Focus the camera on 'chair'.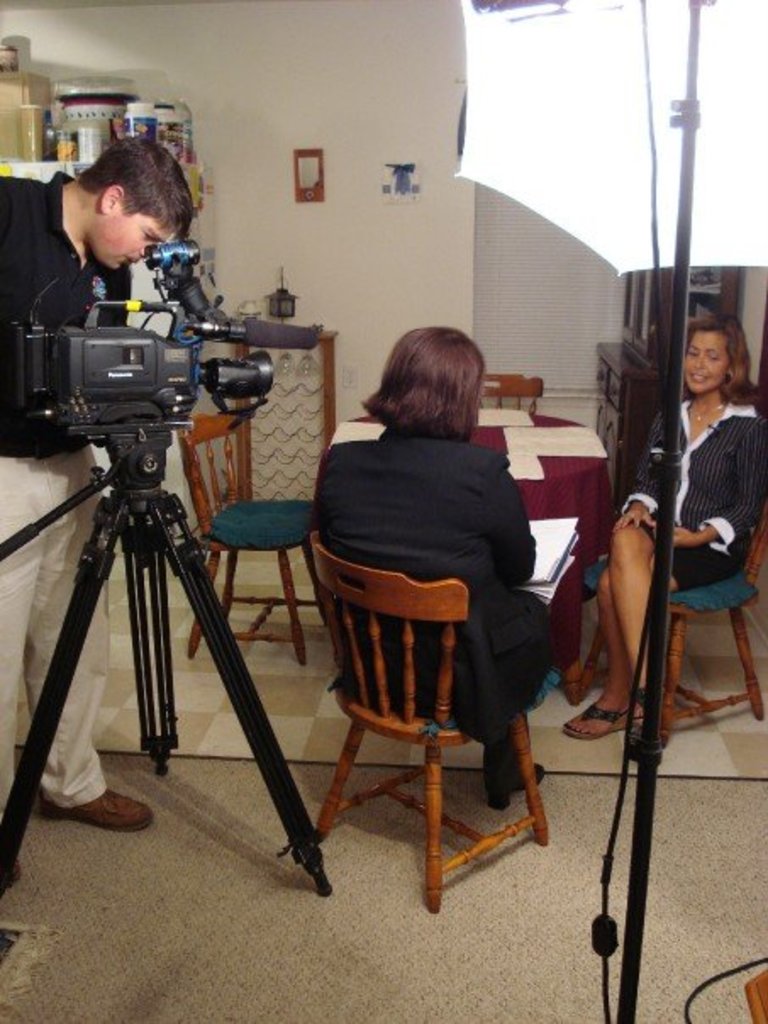
Focus region: bbox=[563, 493, 760, 737].
